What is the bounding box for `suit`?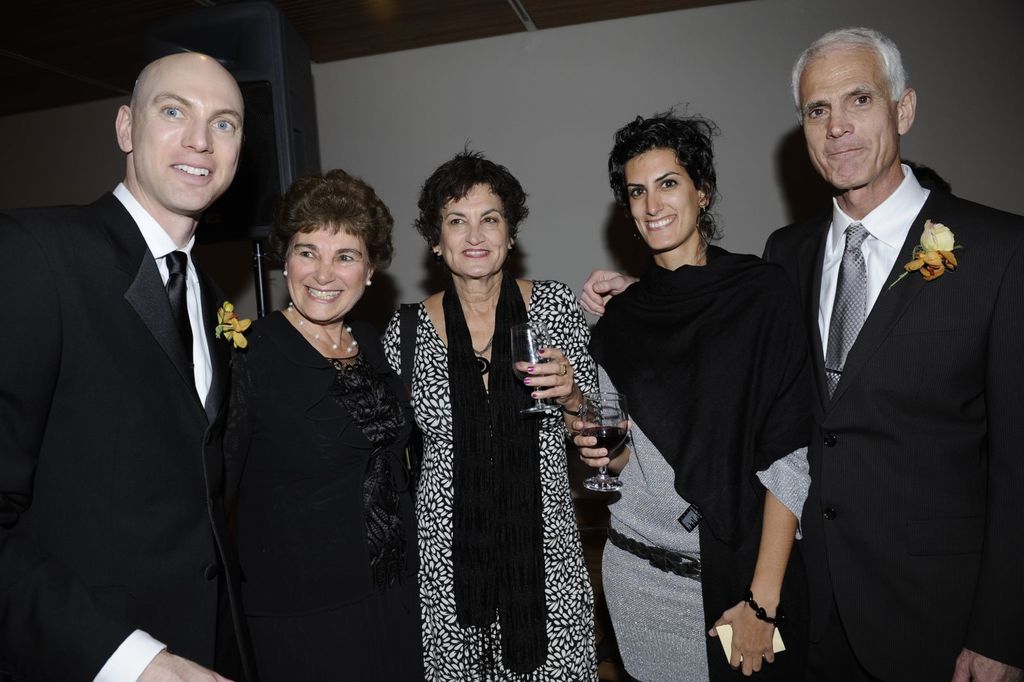
[x1=768, y1=24, x2=1002, y2=681].
